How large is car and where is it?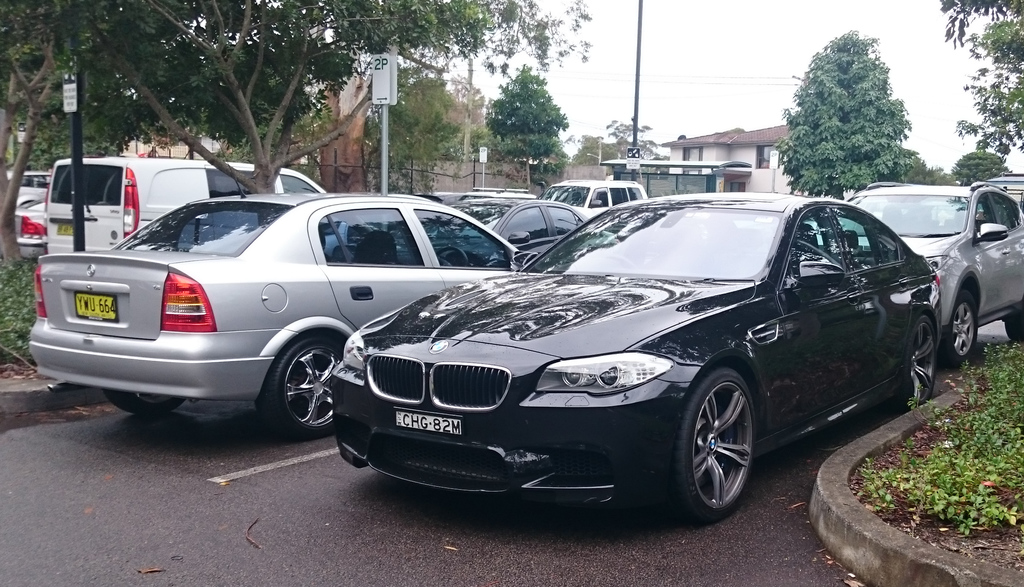
Bounding box: bbox(542, 178, 648, 225).
